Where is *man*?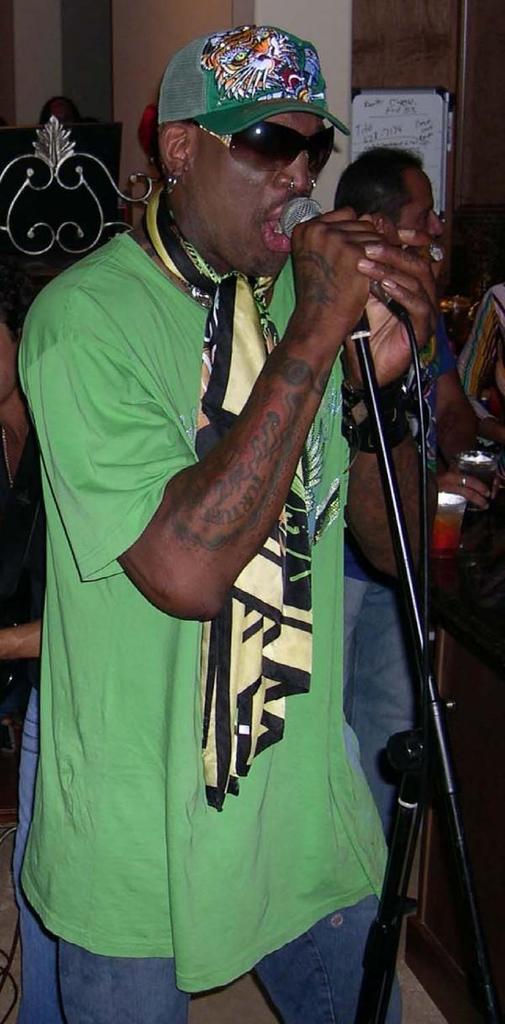
458:279:504:385.
